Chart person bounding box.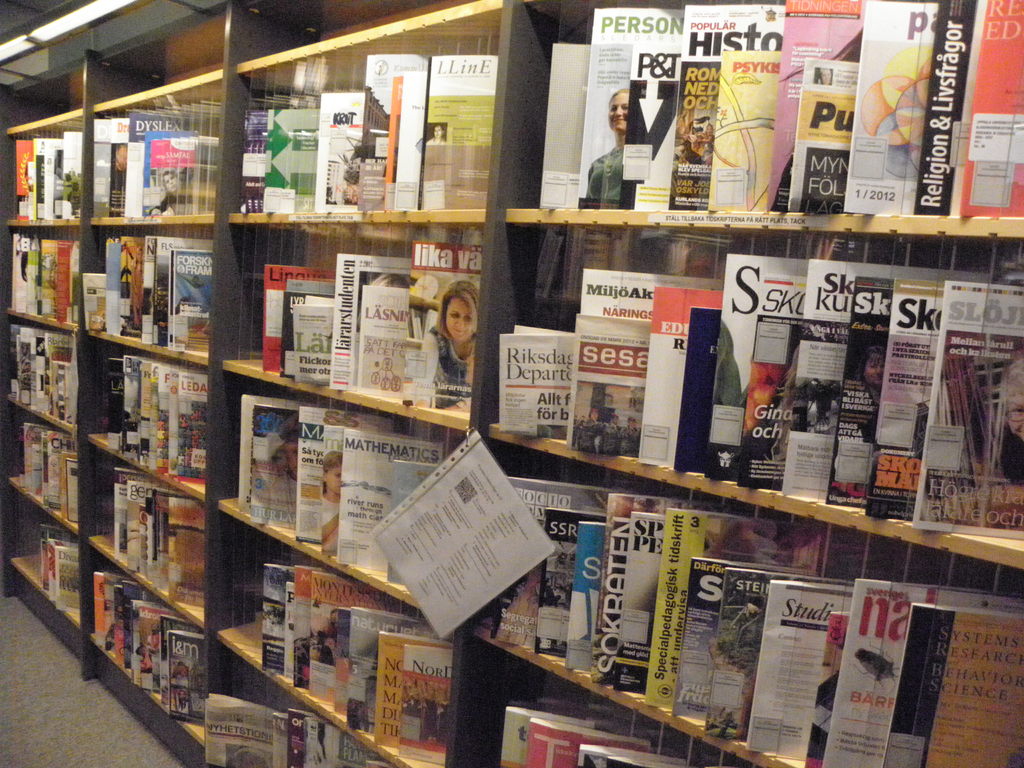
Charted: detection(321, 447, 341, 554).
